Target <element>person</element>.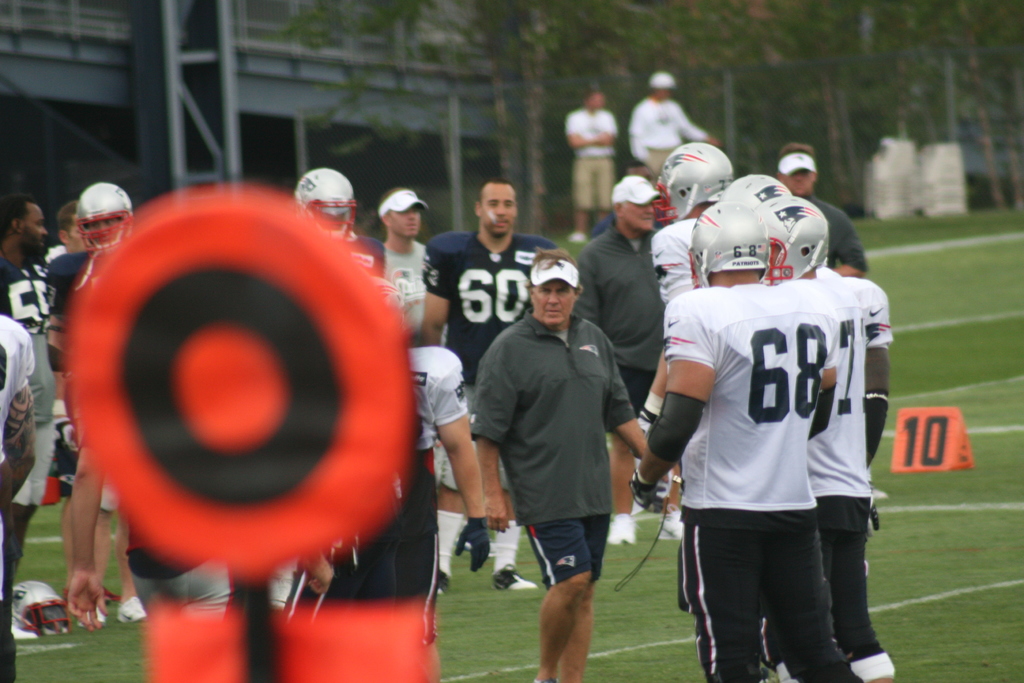
Target region: <bbox>357, 181, 435, 345</bbox>.
